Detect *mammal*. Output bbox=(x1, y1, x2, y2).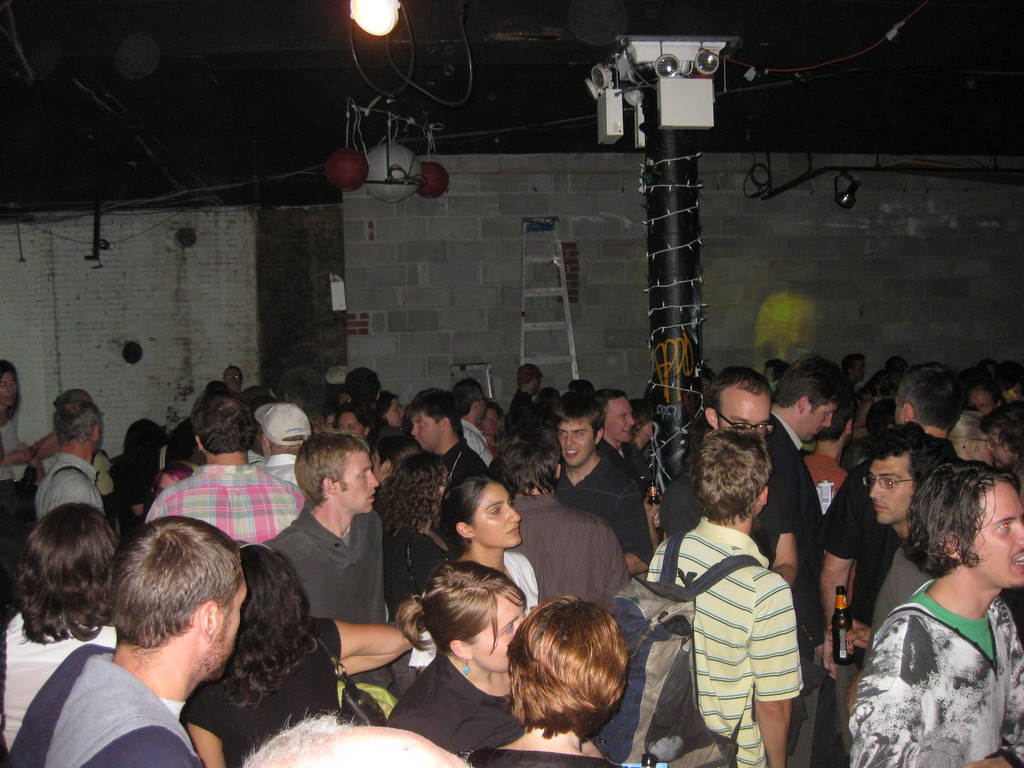
bbox=(140, 393, 305, 550).
